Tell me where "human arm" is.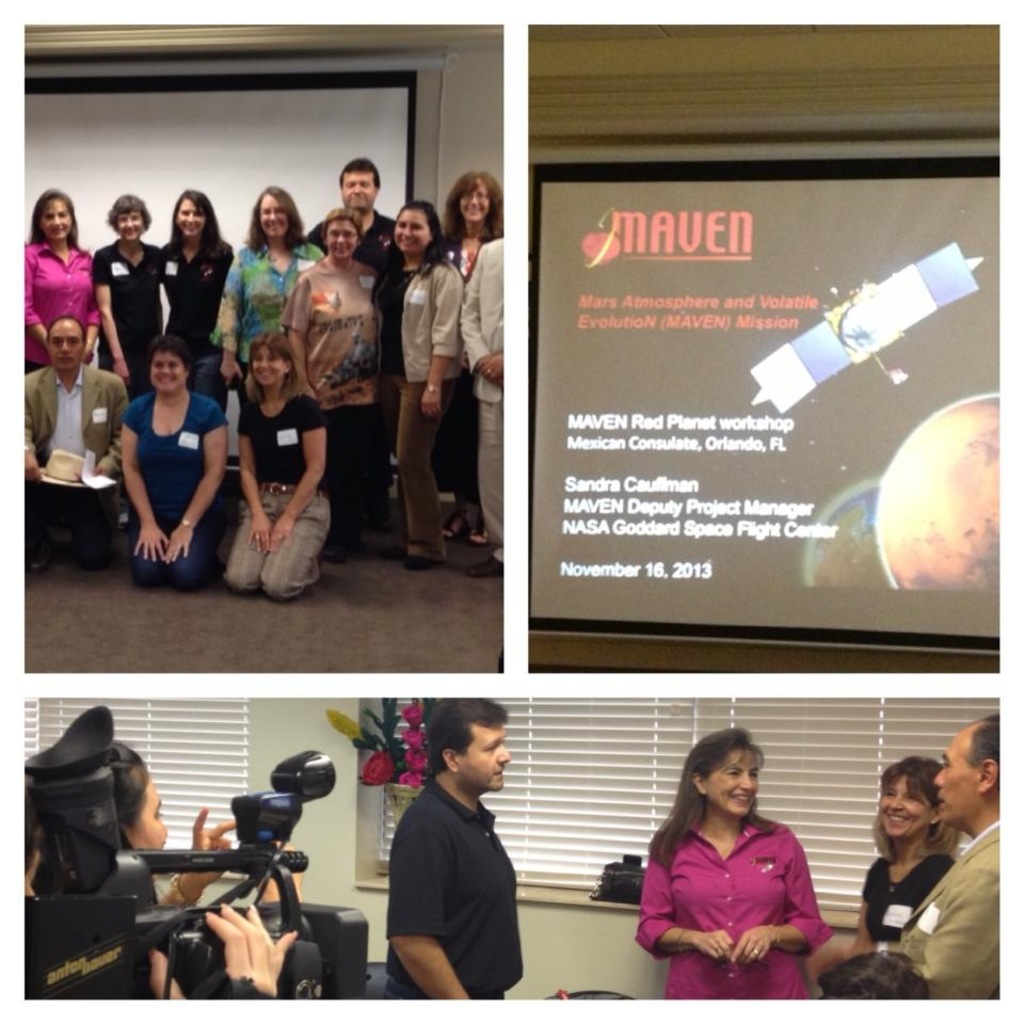
"human arm" is at box(236, 412, 272, 556).
